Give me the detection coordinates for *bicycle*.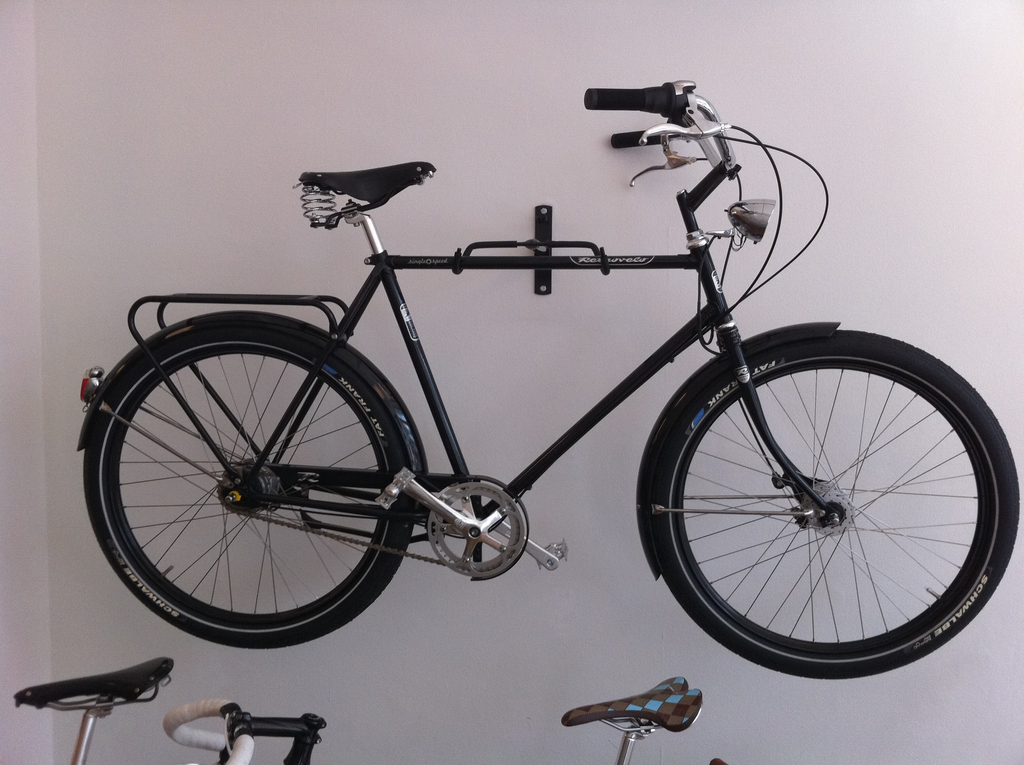
box=[10, 654, 177, 764].
